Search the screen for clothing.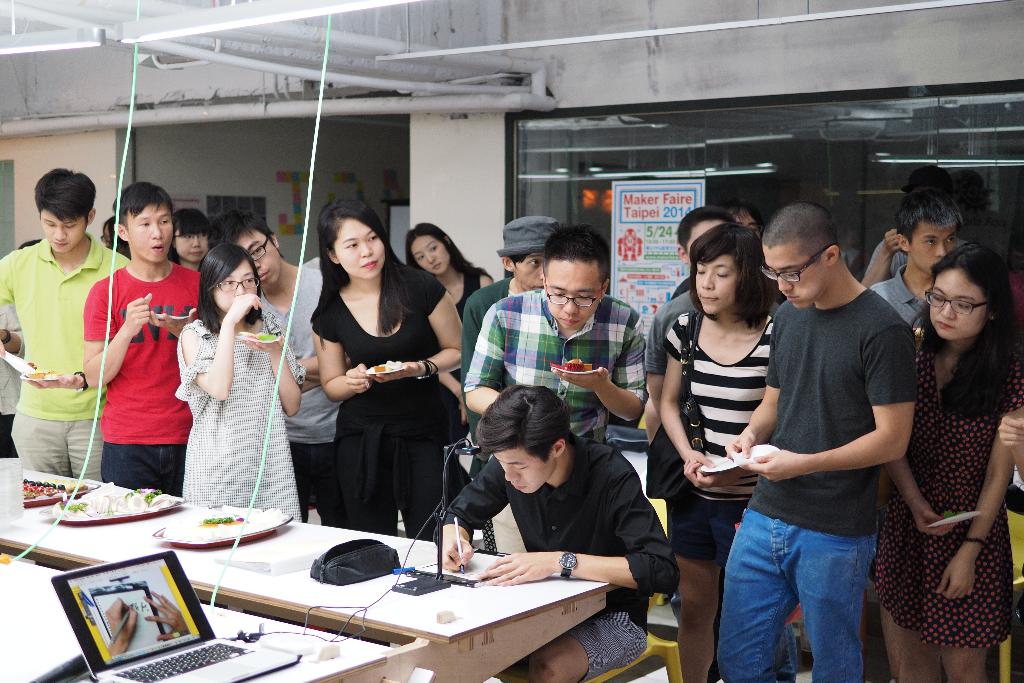
Found at <bbox>869, 348, 1023, 639</bbox>.
